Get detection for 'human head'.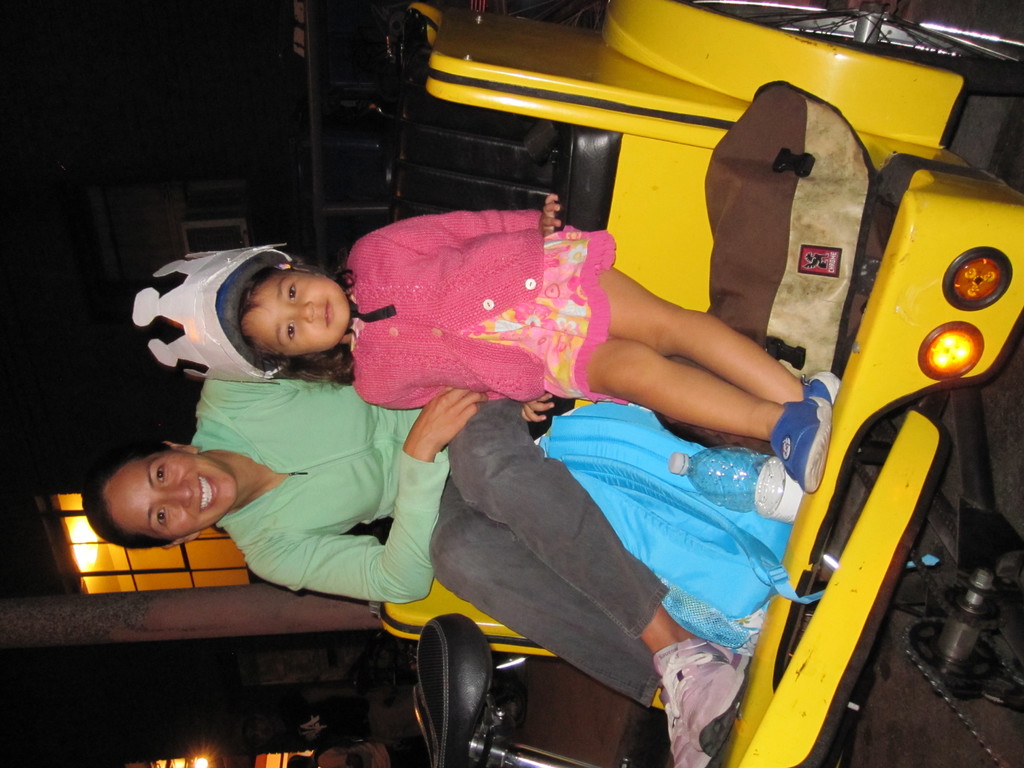
Detection: l=91, t=432, r=251, b=553.
